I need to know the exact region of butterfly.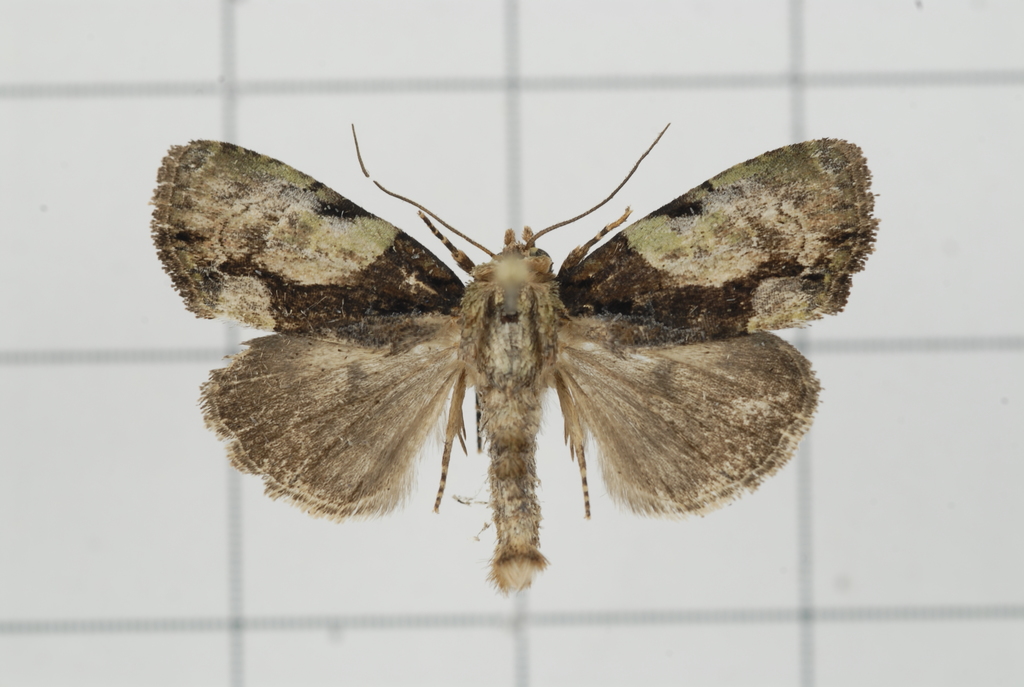
Region: <bbox>180, 115, 838, 597</bbox>.
